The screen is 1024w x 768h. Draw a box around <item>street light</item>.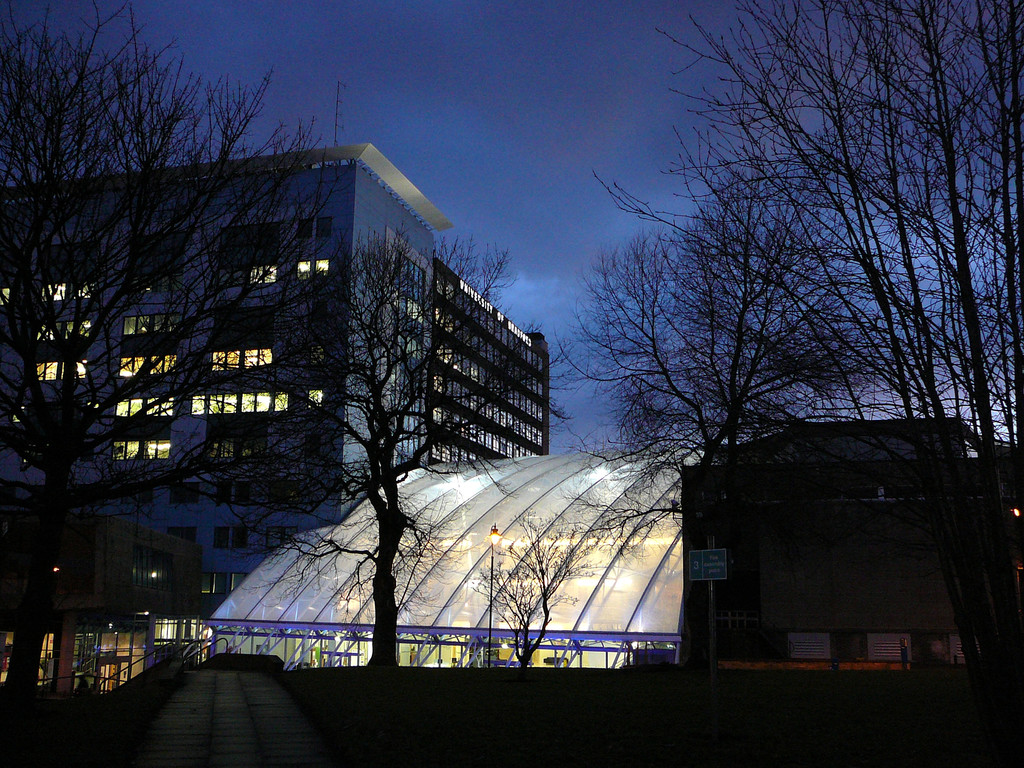
<region>123, 612, 149, 680</region>.
